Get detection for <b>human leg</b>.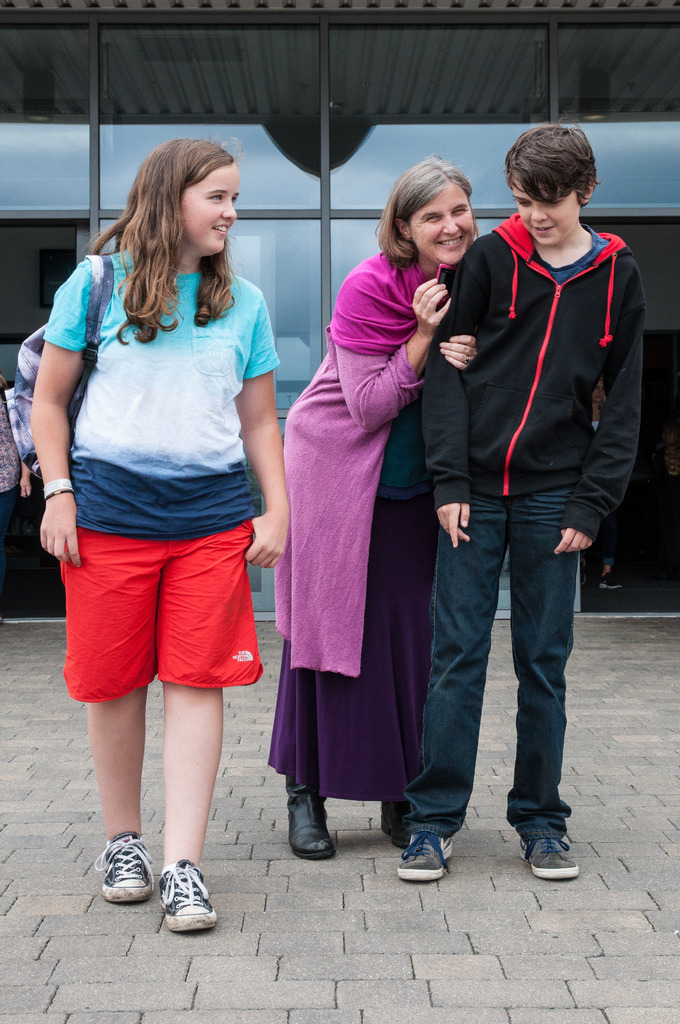
Detection: 63:447:165:905.
